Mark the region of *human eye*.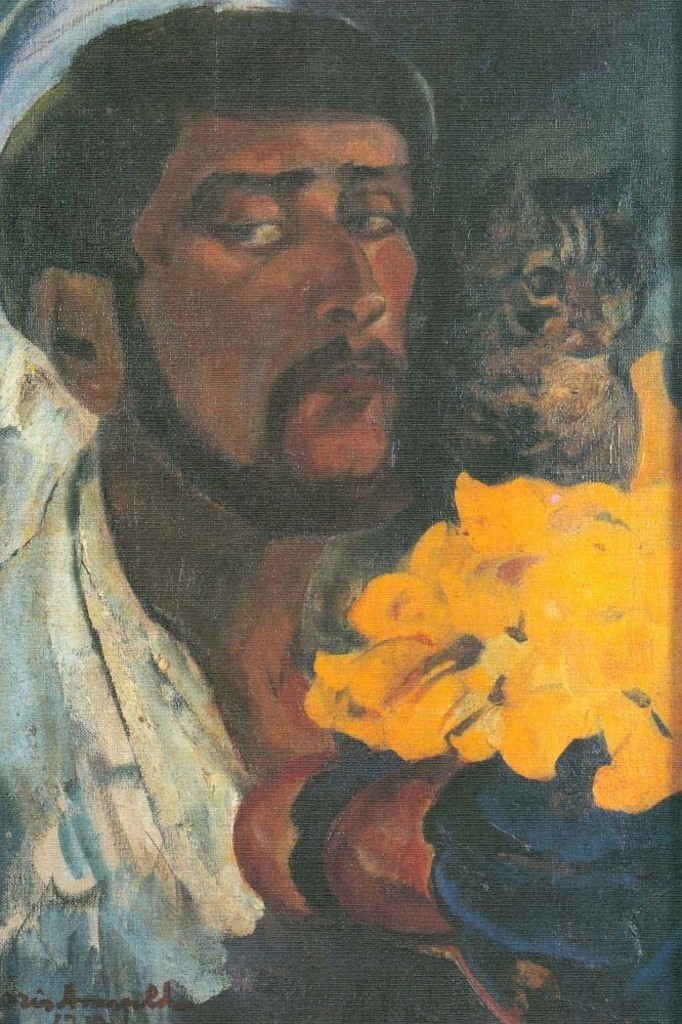
Region: 344,198,397,242.
